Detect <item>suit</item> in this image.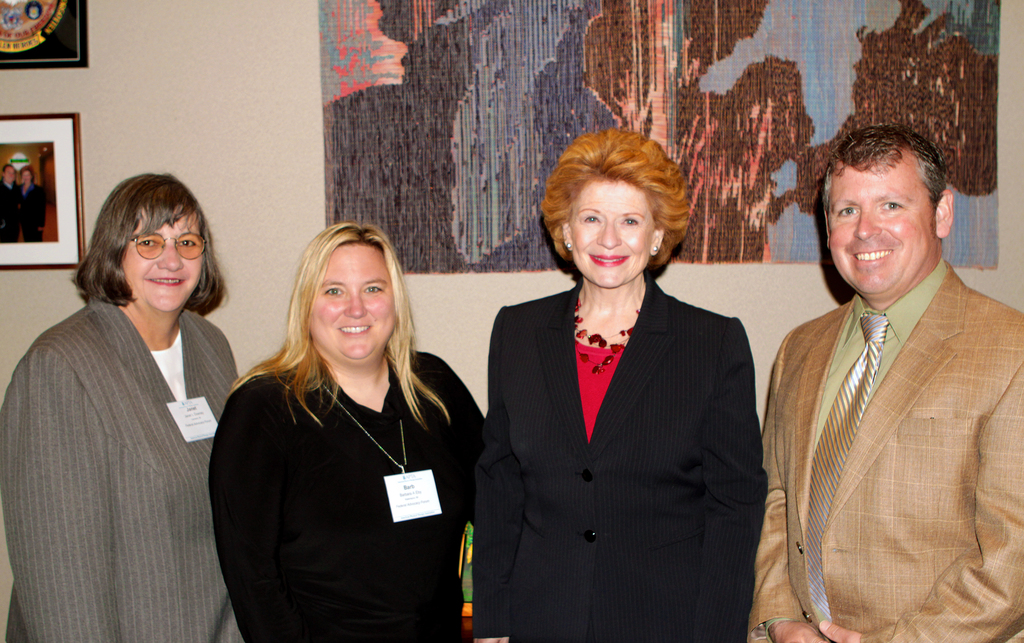
Detection: detection(0, 298, 240, 642).
